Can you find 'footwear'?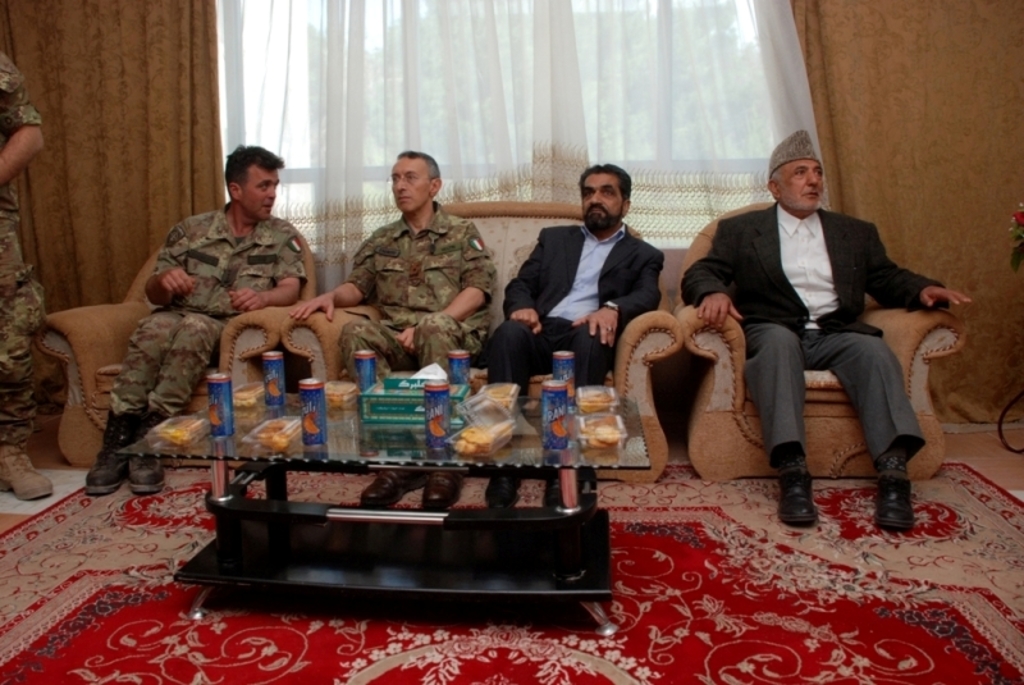
Yes, bounding box: {"x1": 81, "y1": 451, "x2": 129, "y2": 493}.
